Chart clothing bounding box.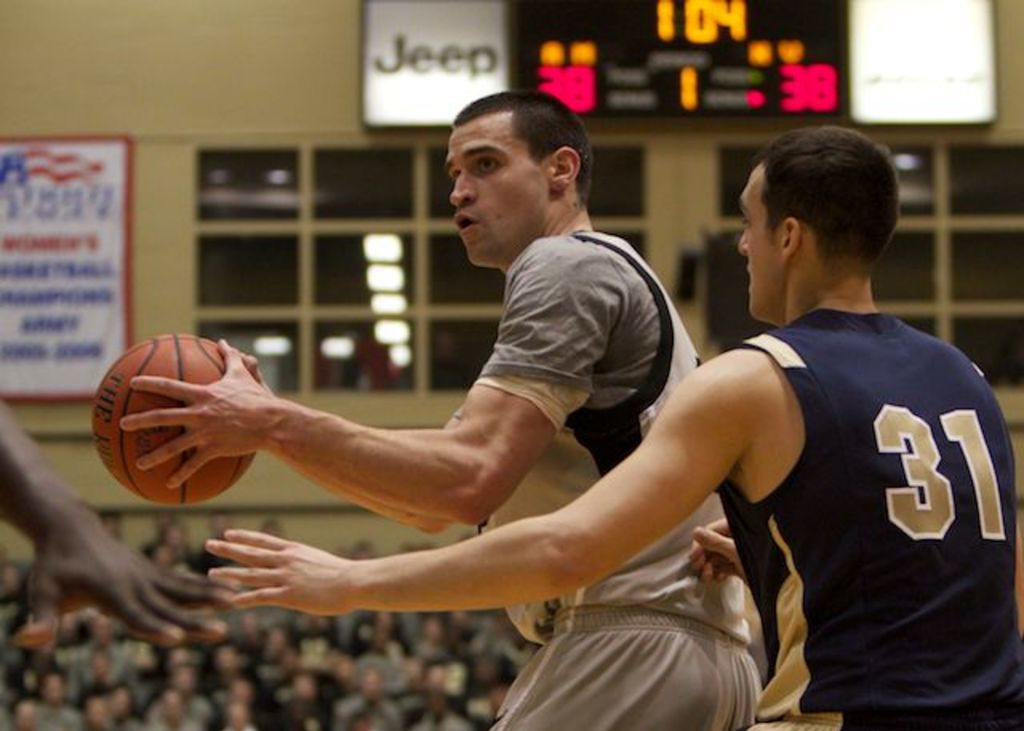
Charted: BBox(472, 235, 765, 729).
